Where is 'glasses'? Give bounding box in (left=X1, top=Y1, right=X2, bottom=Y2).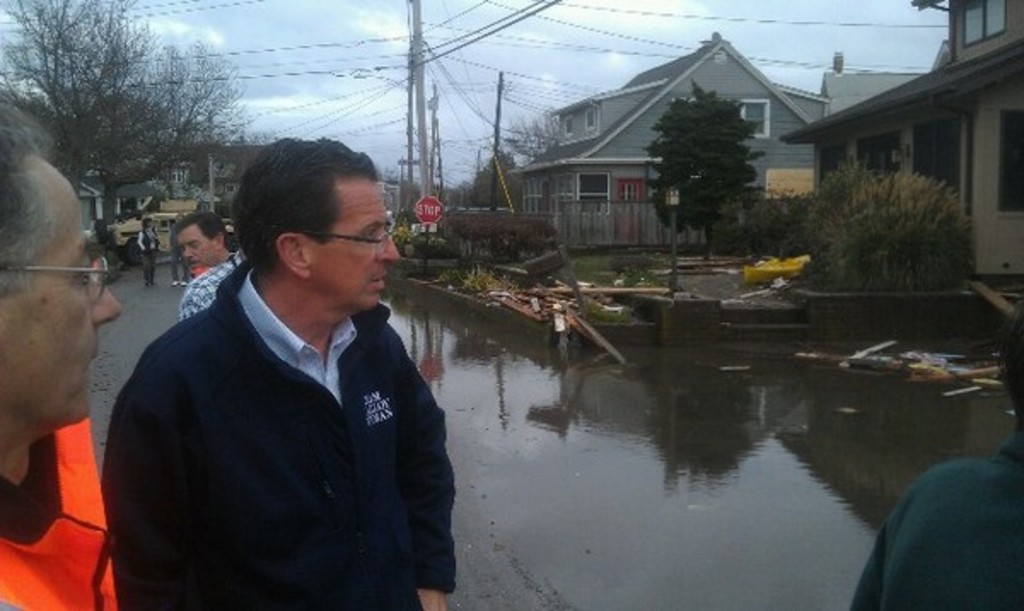
(left=302, top=217, right=391, bottom=271).
